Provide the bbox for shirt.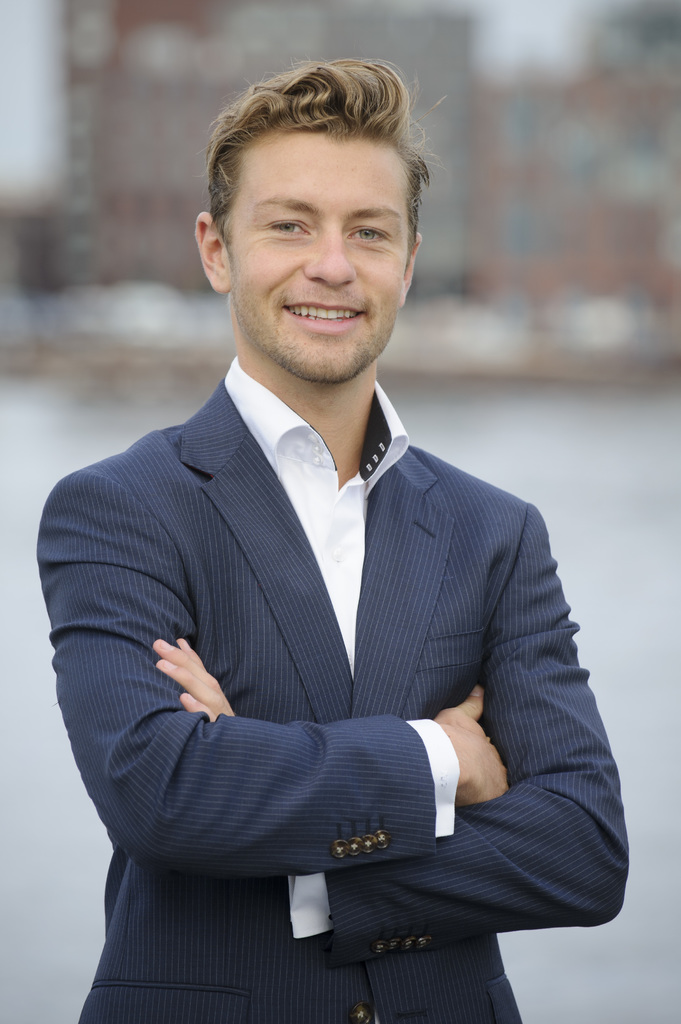
[234,356,457,936].
